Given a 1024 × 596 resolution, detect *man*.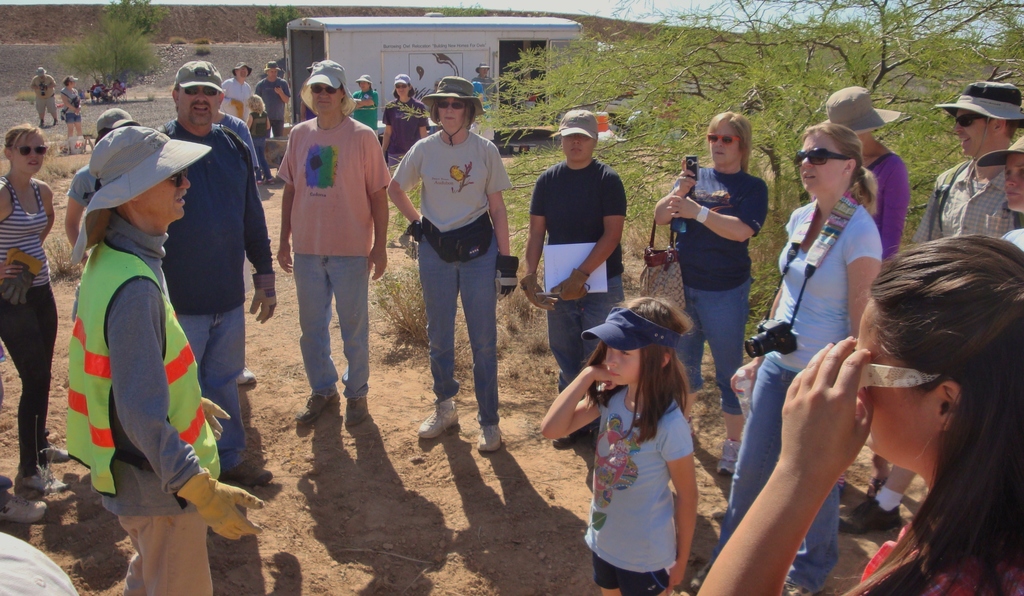
252,63,295,137.
